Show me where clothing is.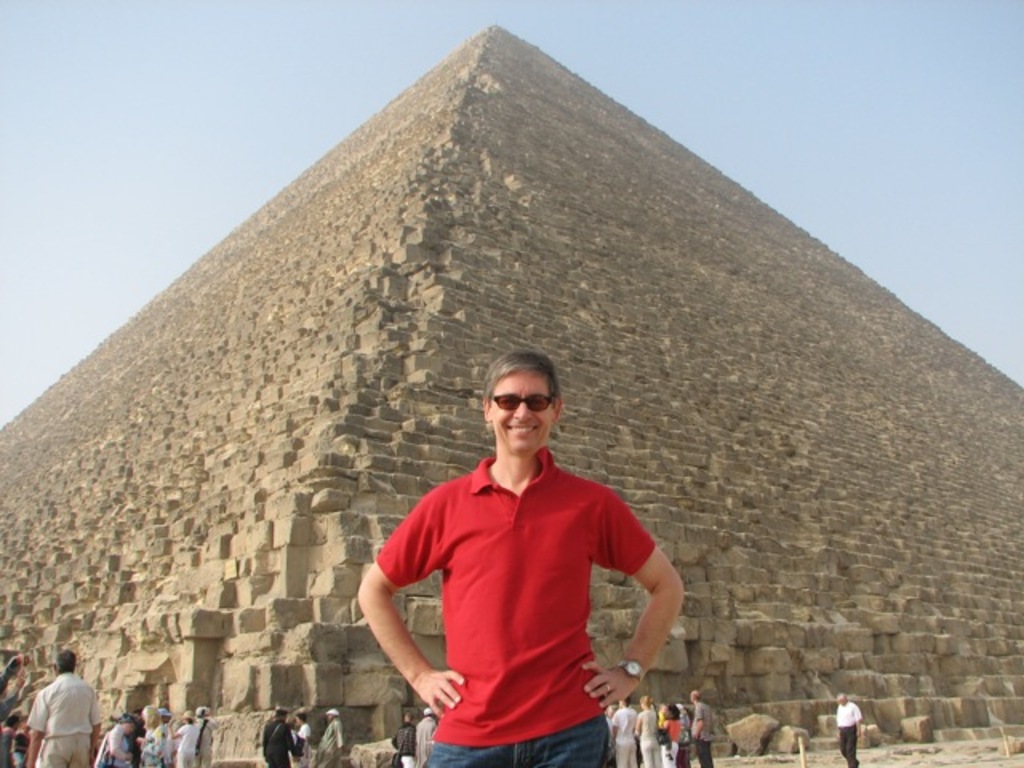
clothing is at region(173, 722, 198, 766).
